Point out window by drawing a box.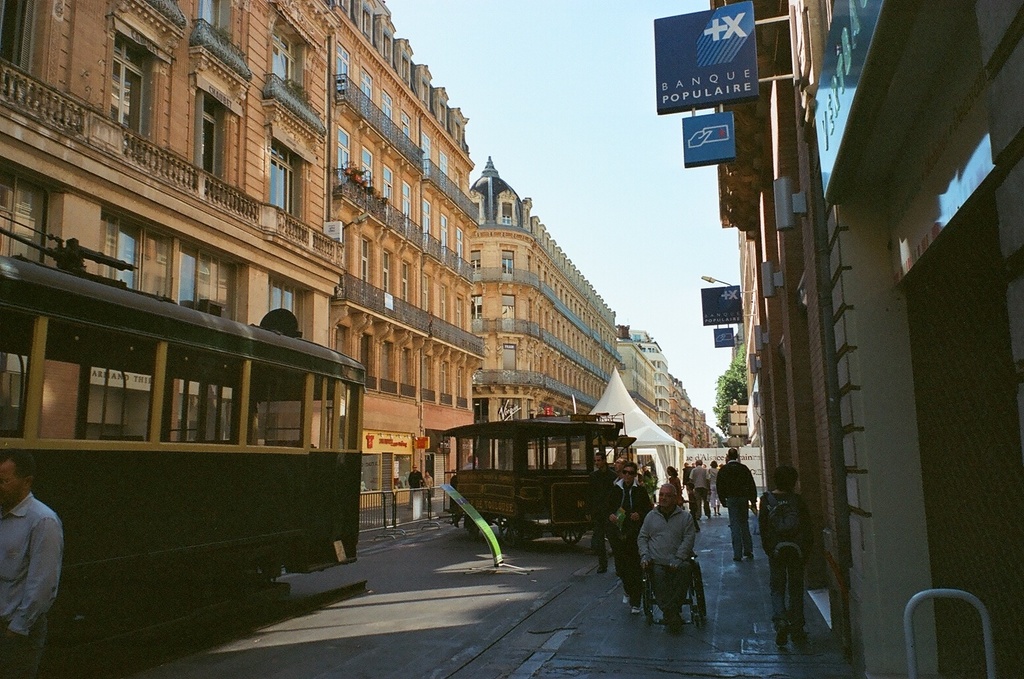
pyautogui.locateOnScreen(469, 253, 484, 280).
